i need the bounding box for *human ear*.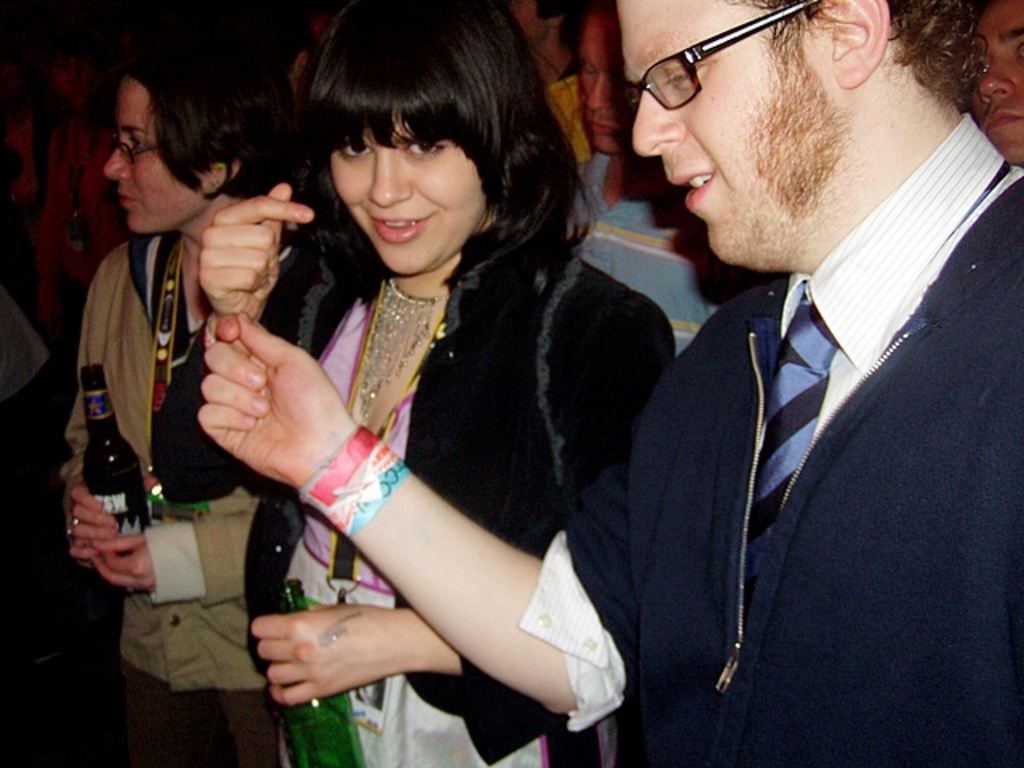
Here it is: 200 163 222 198.
